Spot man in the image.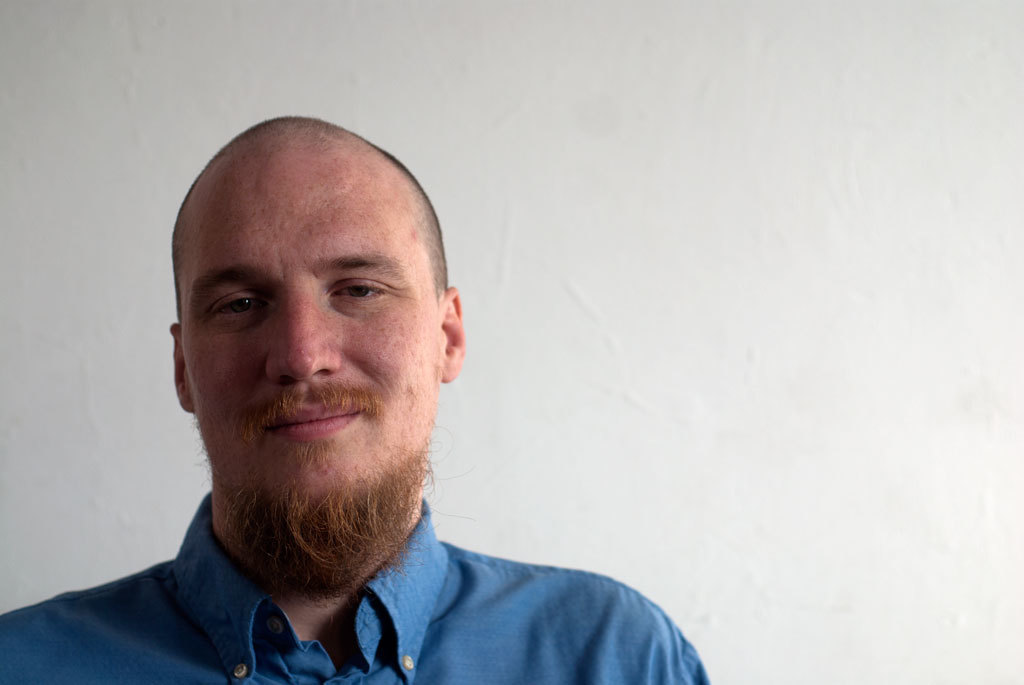
man found at 50/143/719/676.
